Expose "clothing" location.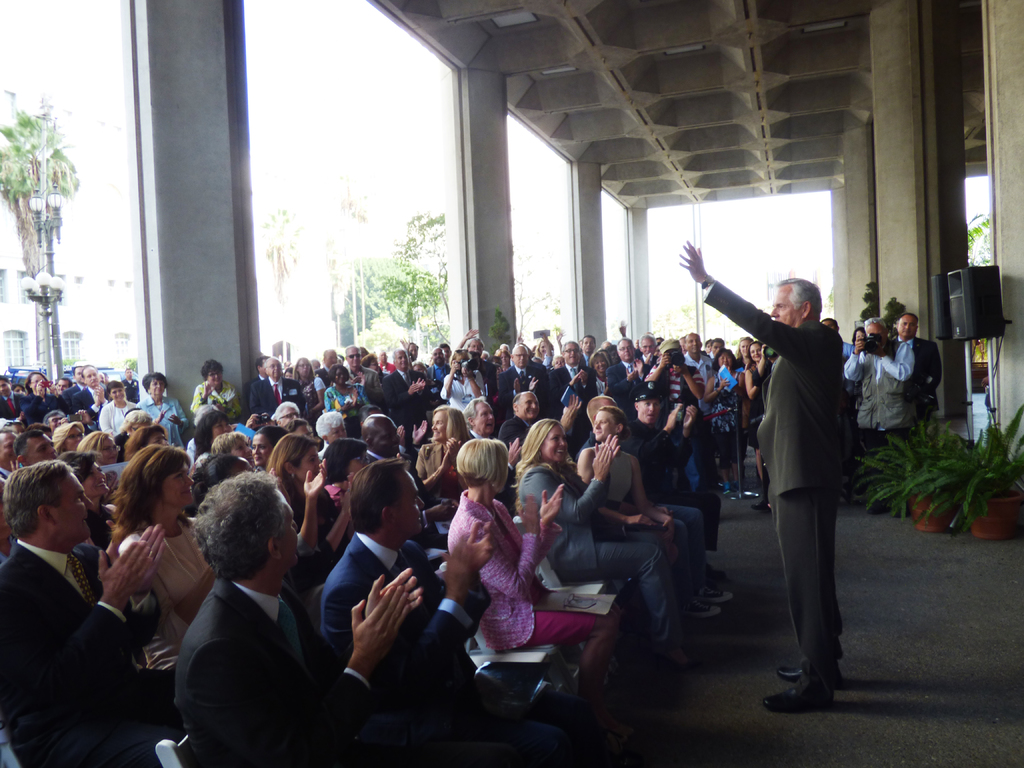
Exposed at BBox(19, 392, 63, 424).
